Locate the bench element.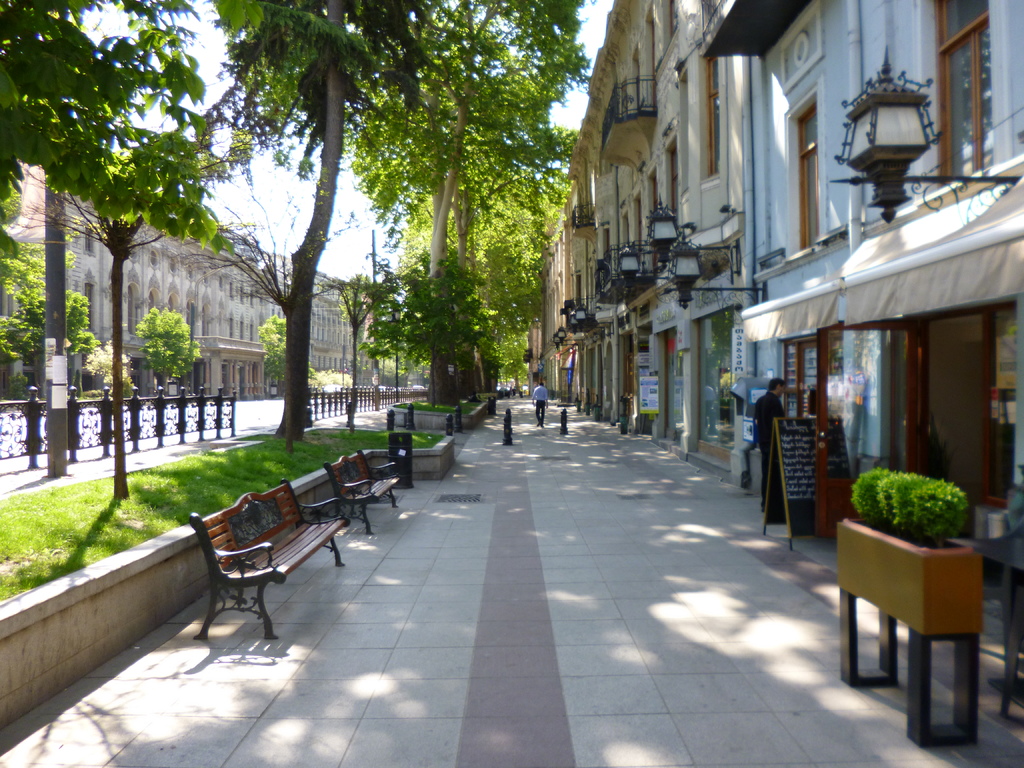
Element bbox: BBox(323, 462, 402, 536).
